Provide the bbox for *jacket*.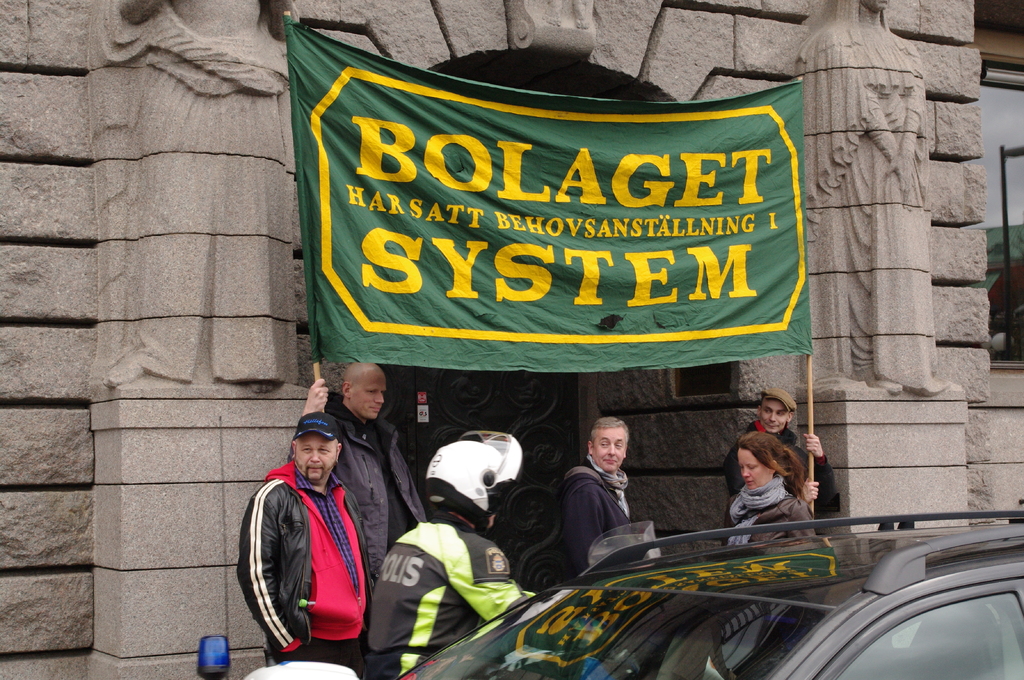
box=[239, 413, 372, 648].
